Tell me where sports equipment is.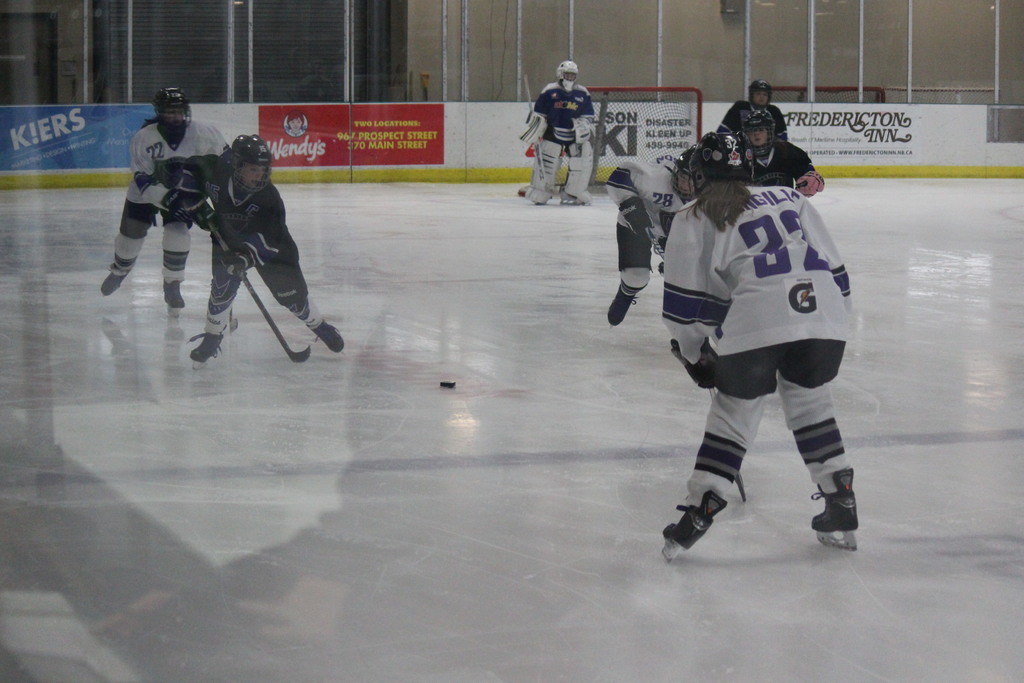
sports equipment is at <region>525, 78, 550, 191</region>.
